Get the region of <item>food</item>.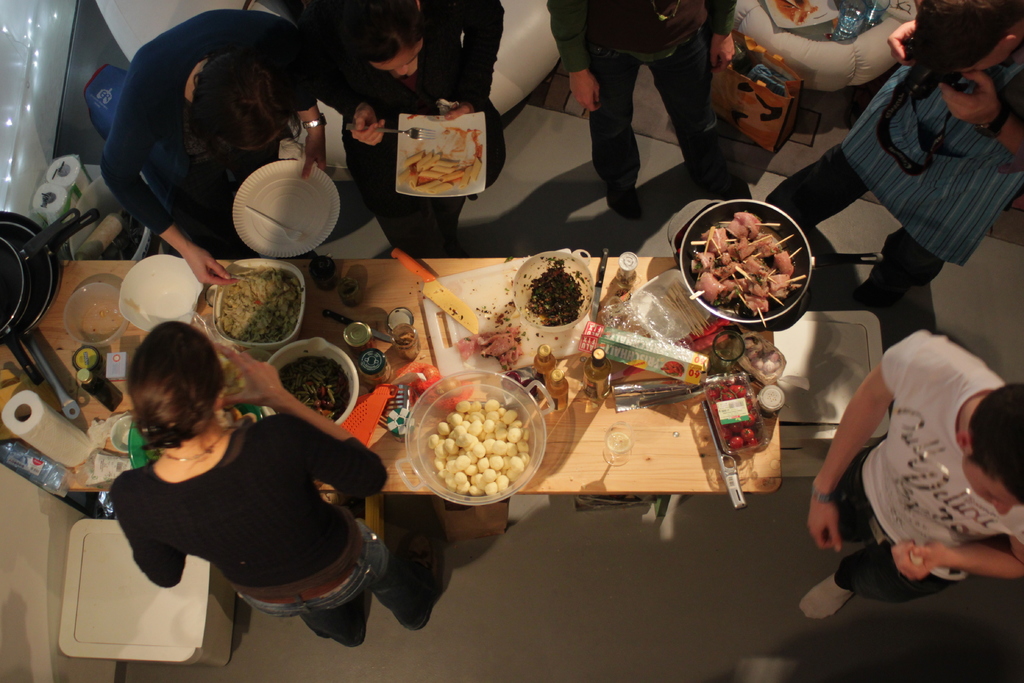
rect(775, 0, 819, 28).
